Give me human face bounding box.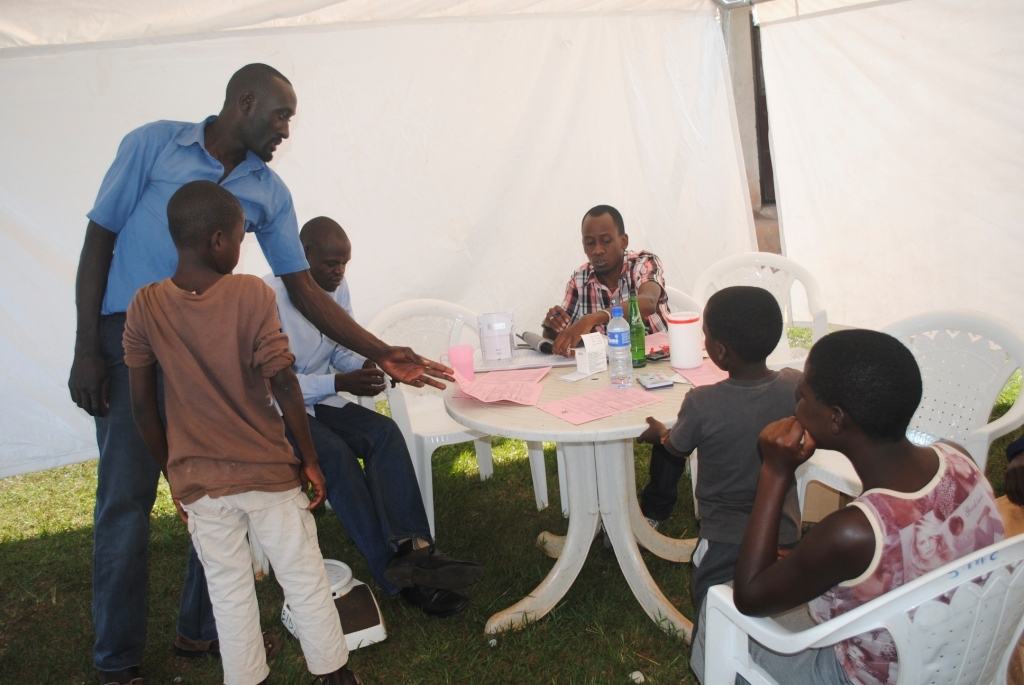
bbox=(585, 214, 625, 273).
